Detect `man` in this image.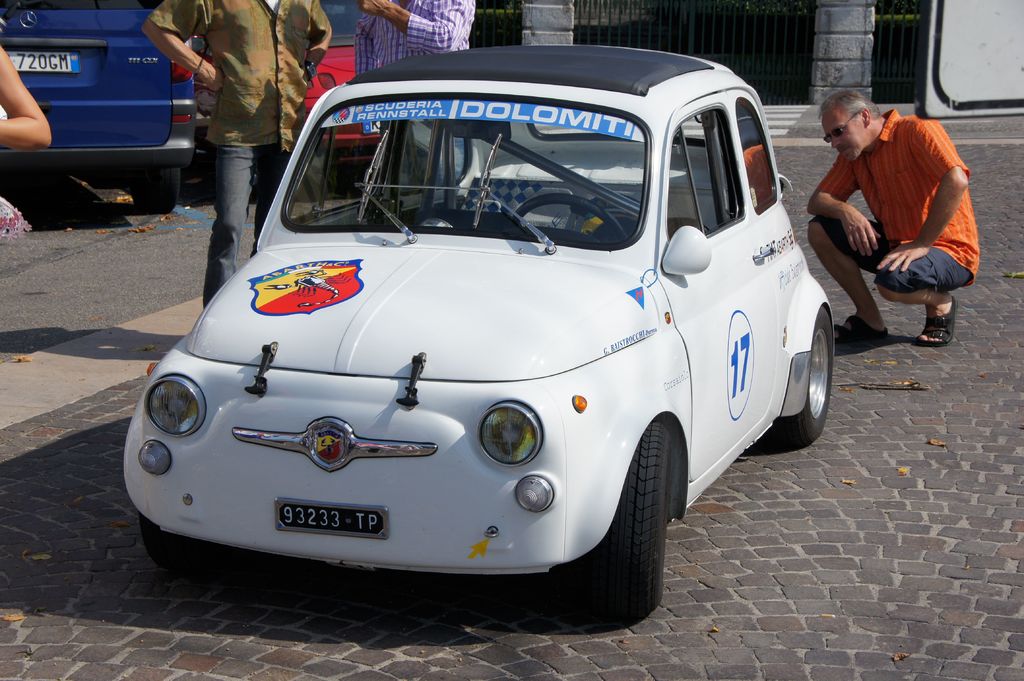
Detection: bbox=[806, 87, 990, 357].
